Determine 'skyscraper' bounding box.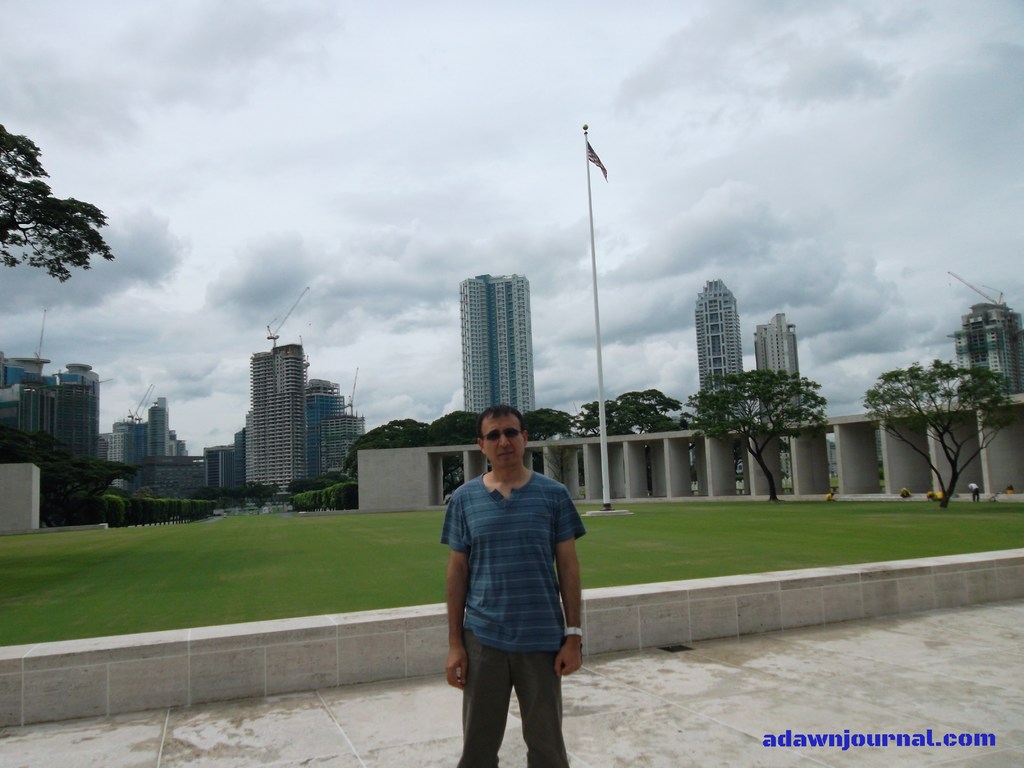
Determined: {"x1": 745, "y1": 310, "x2": 808, "y2": 420}.
